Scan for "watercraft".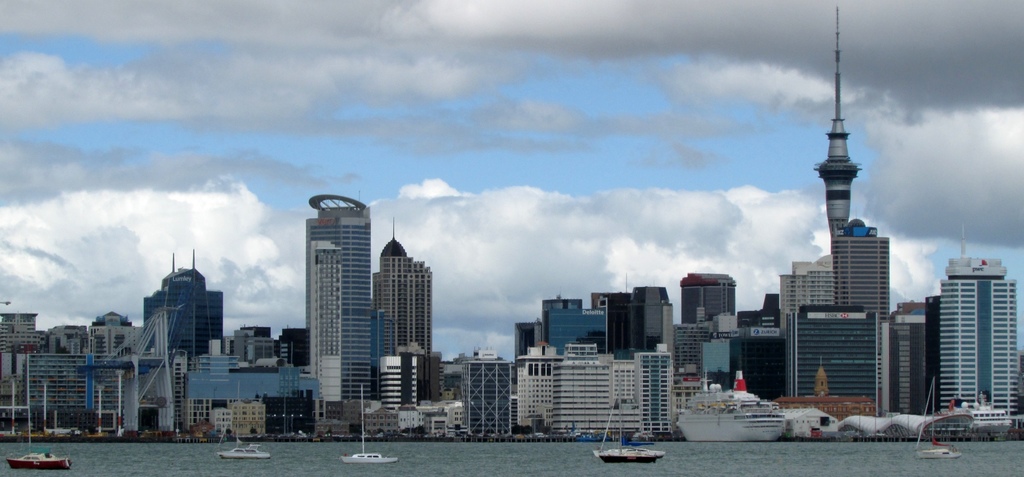
Scan result: box=[214, 382, 273, 459].
